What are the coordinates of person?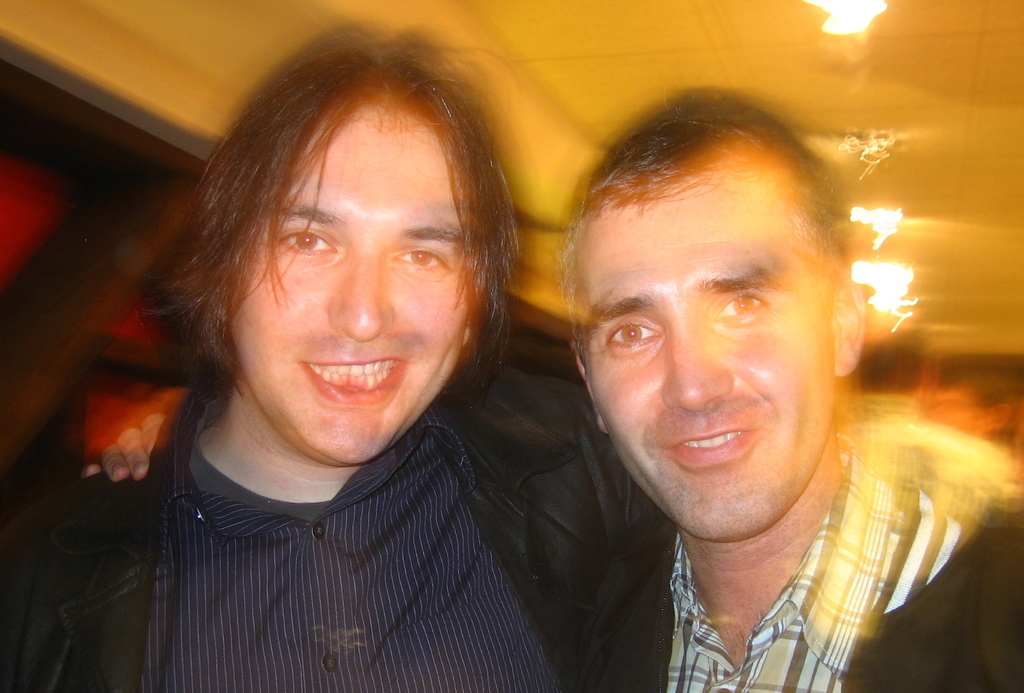
(left=83, top=88, right=1023, bottom=692).
